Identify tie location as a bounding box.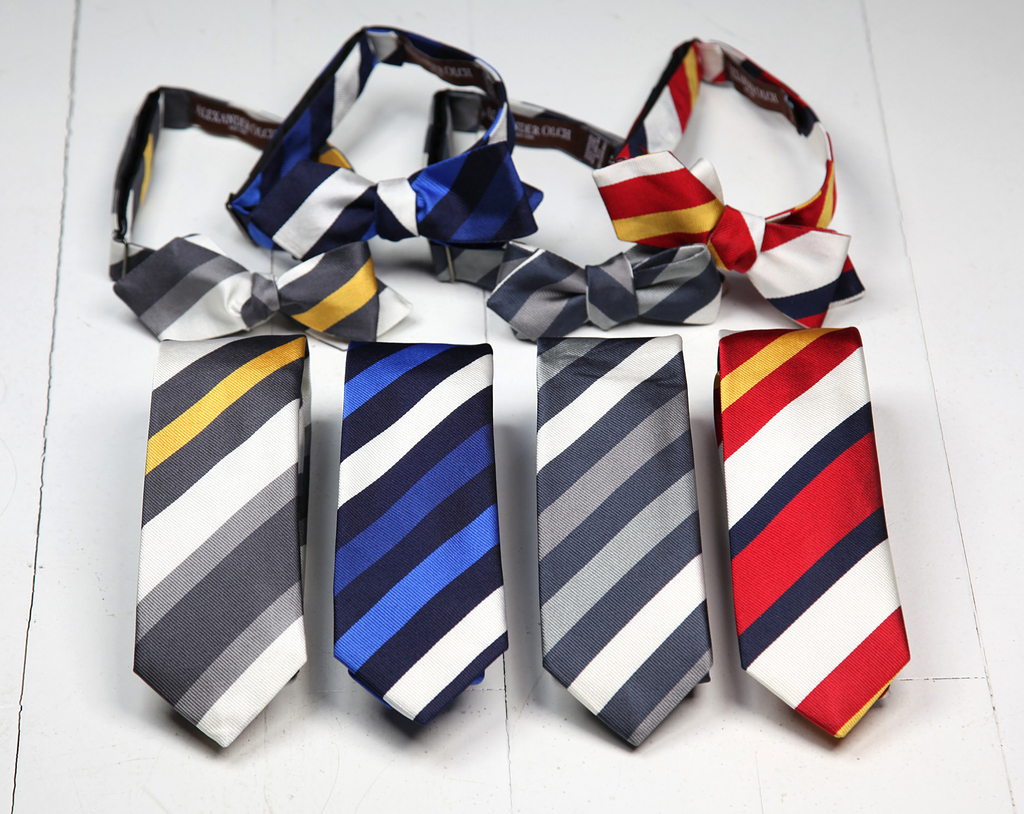
x1=225 y1=20 x2=548 y2=261.
